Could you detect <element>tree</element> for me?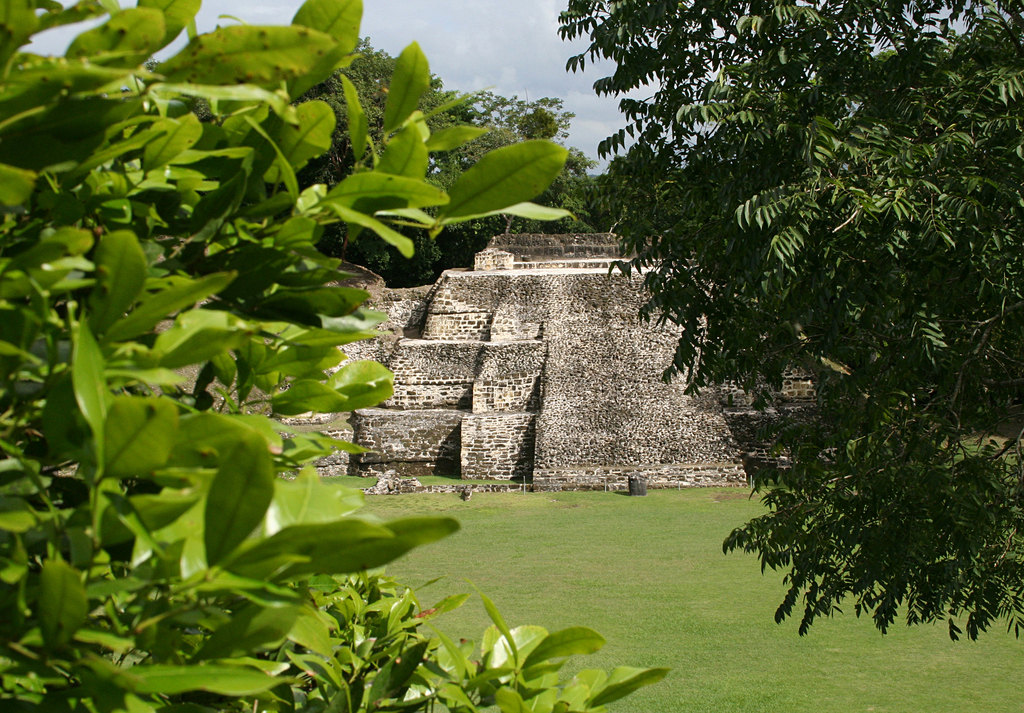
Detection result: detection(269, 31, 510, 277).
